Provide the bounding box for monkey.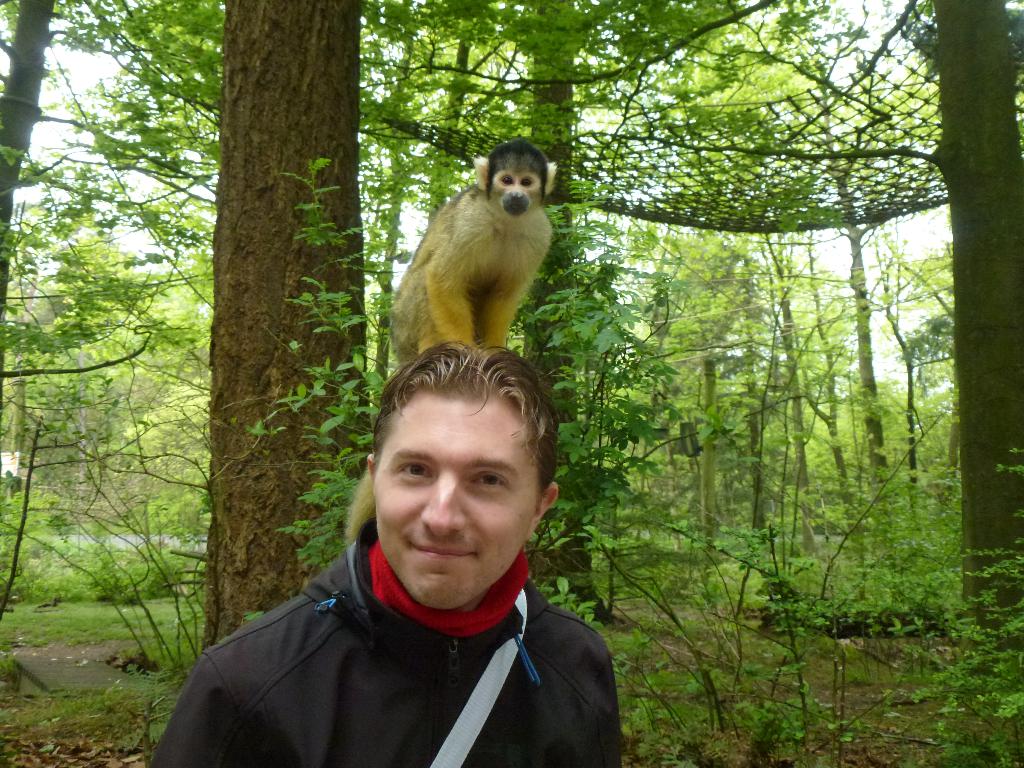
crop(346, 135, 561, 544).
